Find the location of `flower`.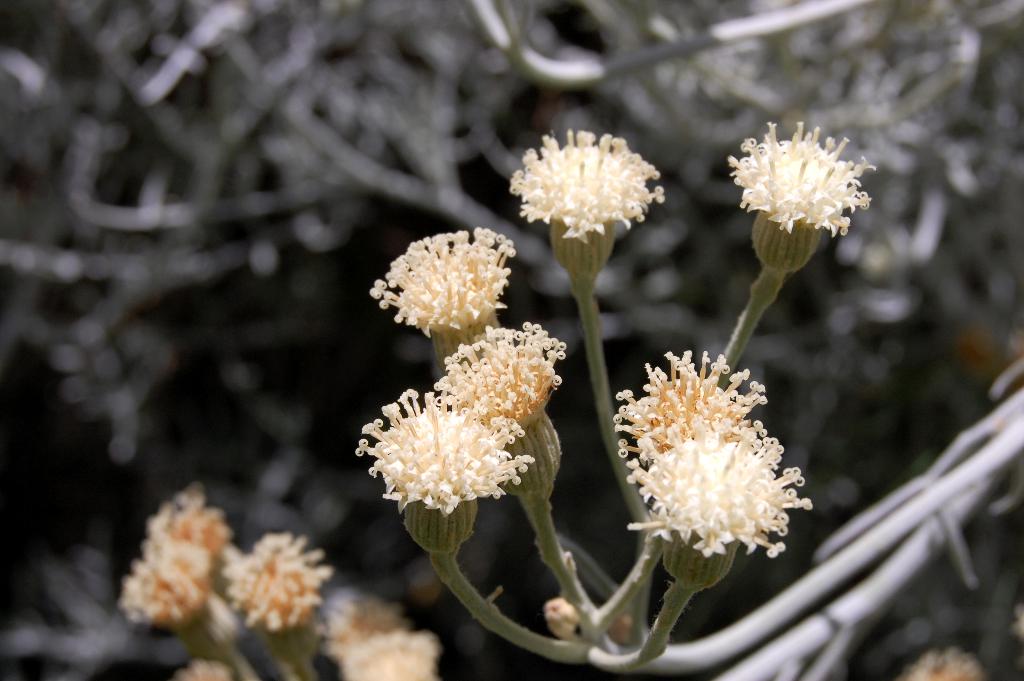
Location: <region>358, 386, 533, 511</region>.
